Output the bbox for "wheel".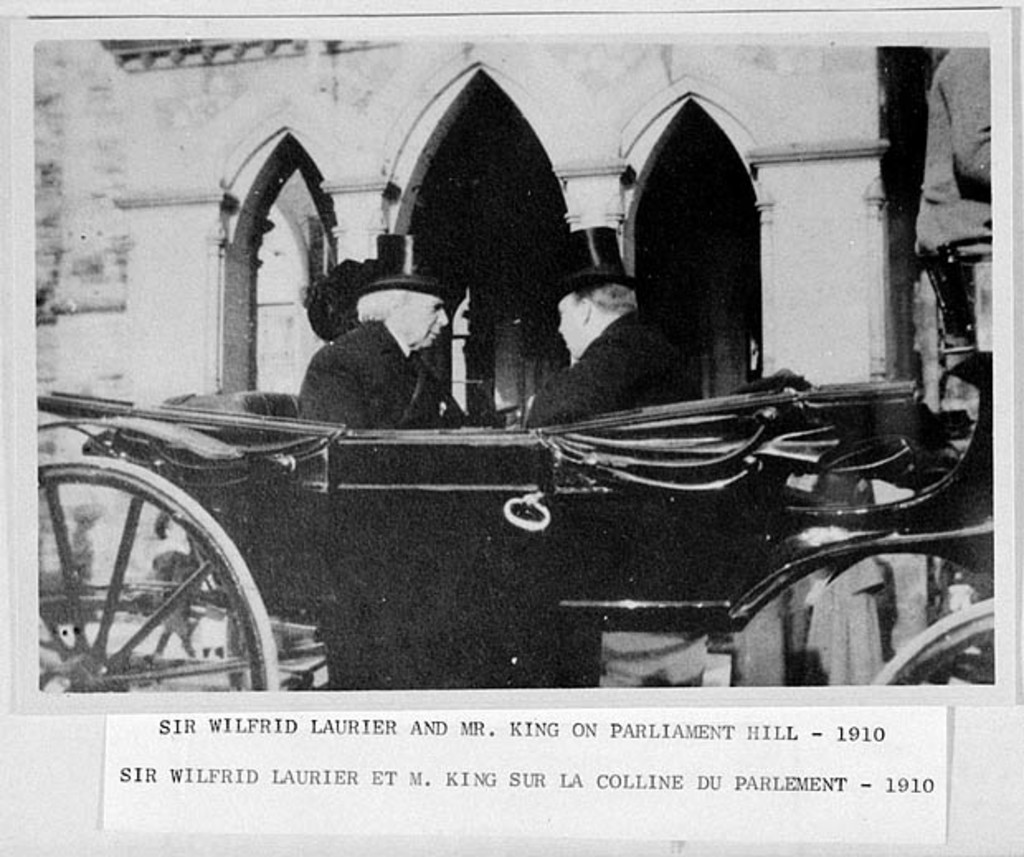
30:452:277:692.
